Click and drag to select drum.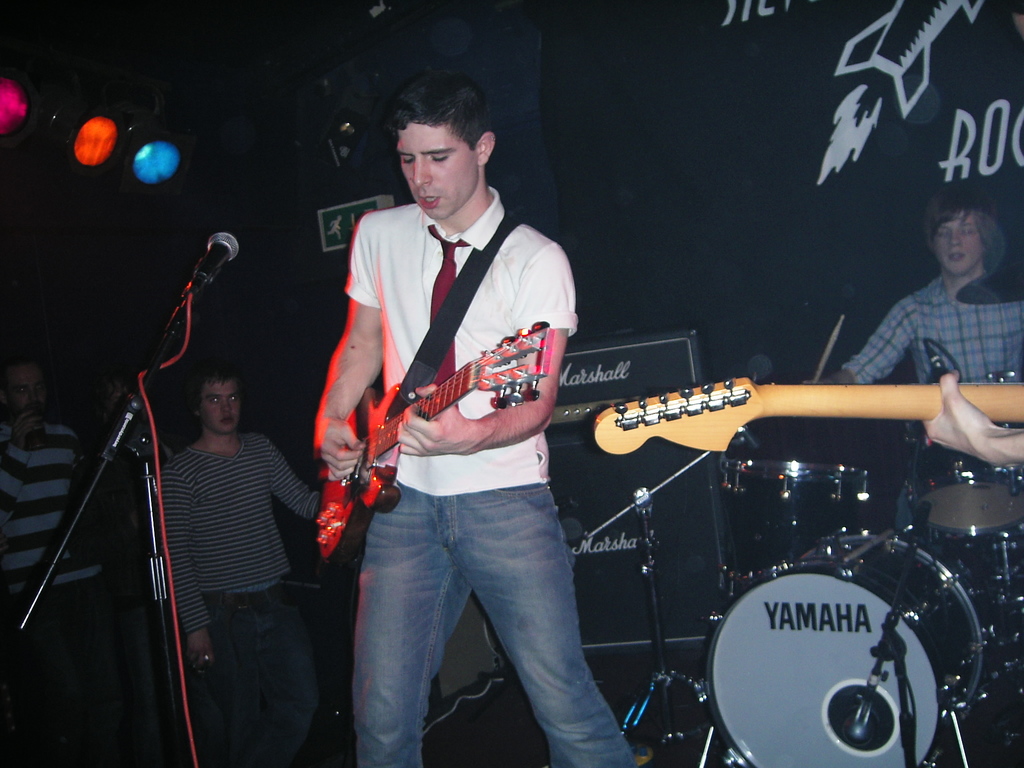
Selection: 903/372/1023/533.
